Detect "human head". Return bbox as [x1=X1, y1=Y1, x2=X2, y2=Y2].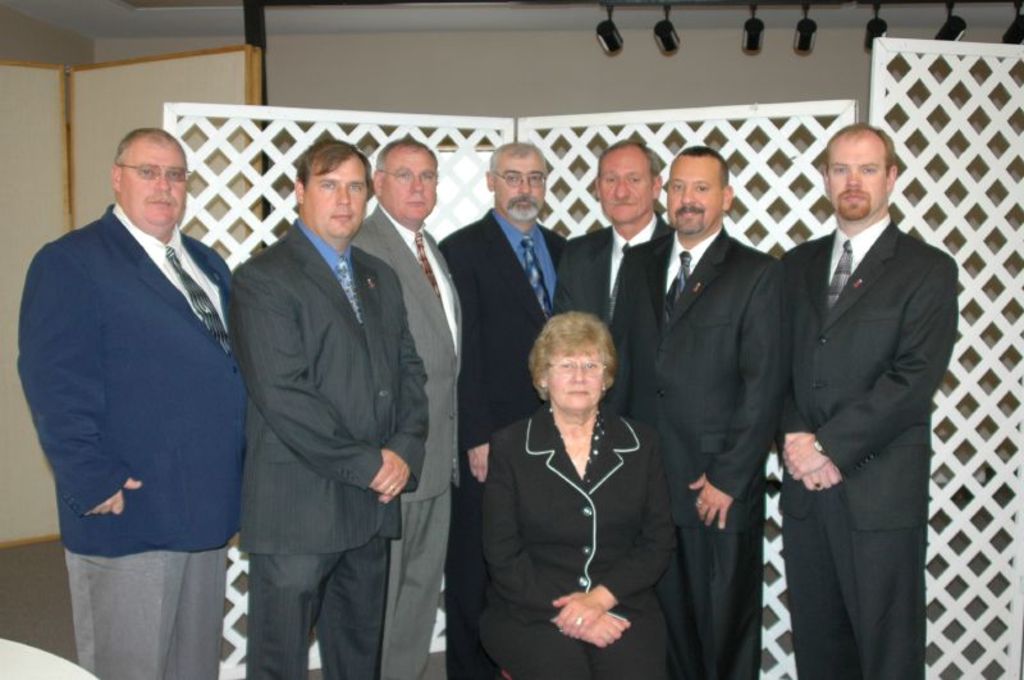
[x1=666, y1=154, x2=740, y2=237].
